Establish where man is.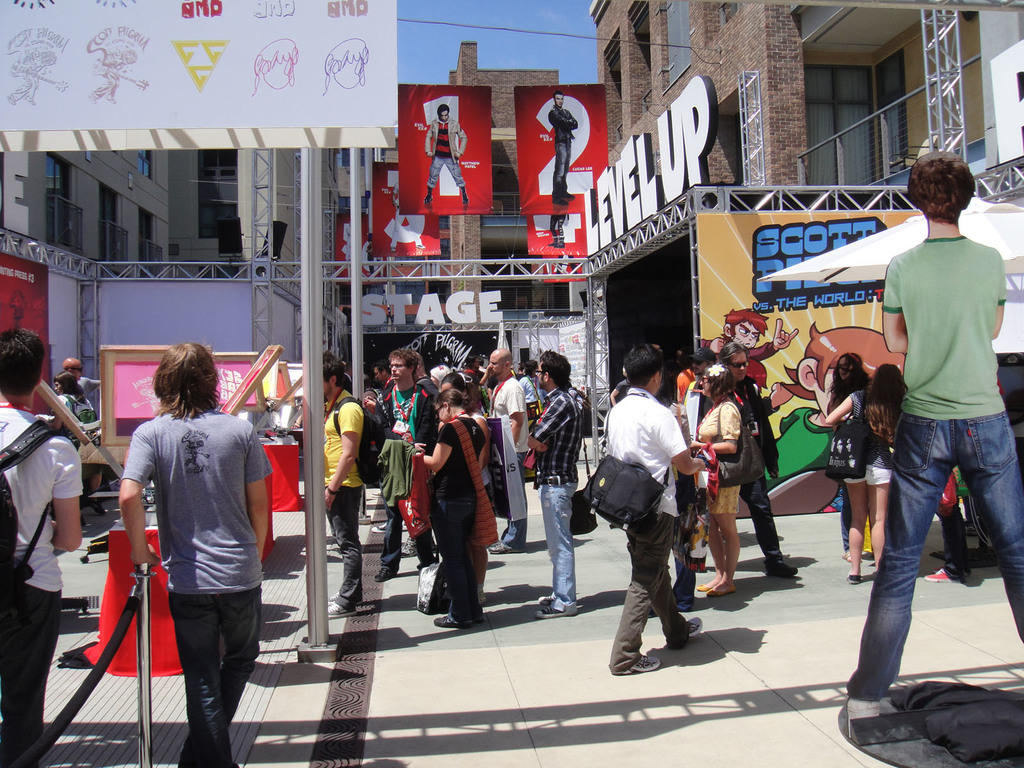
Established at select_region(118, 340, 266, 767).
